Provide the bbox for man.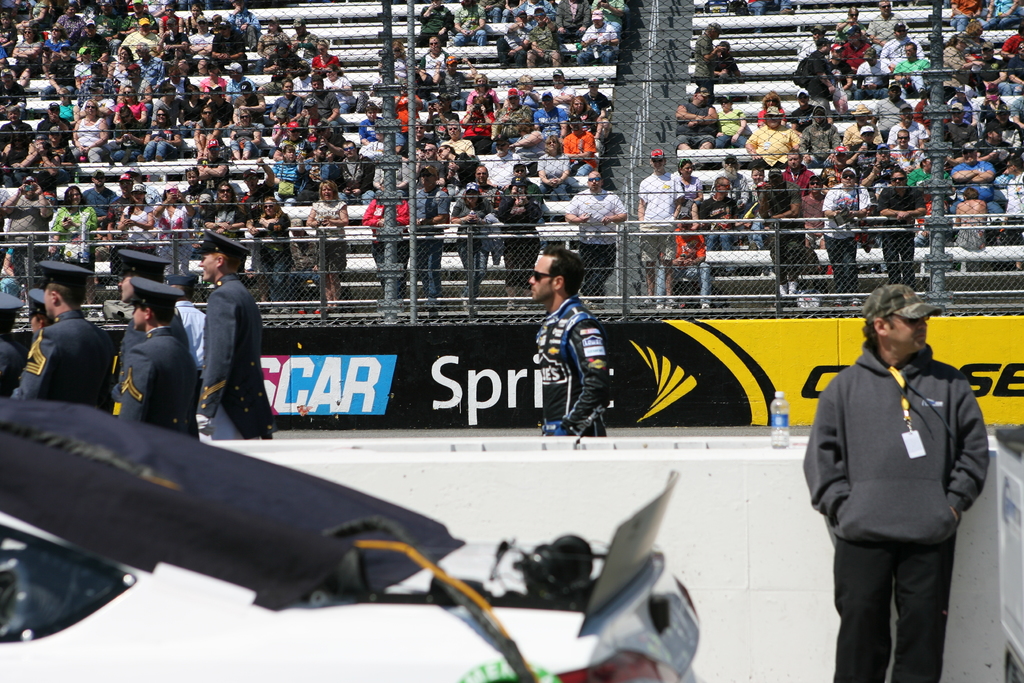
<bbox>185, 17, 211, 75</bbox>.
